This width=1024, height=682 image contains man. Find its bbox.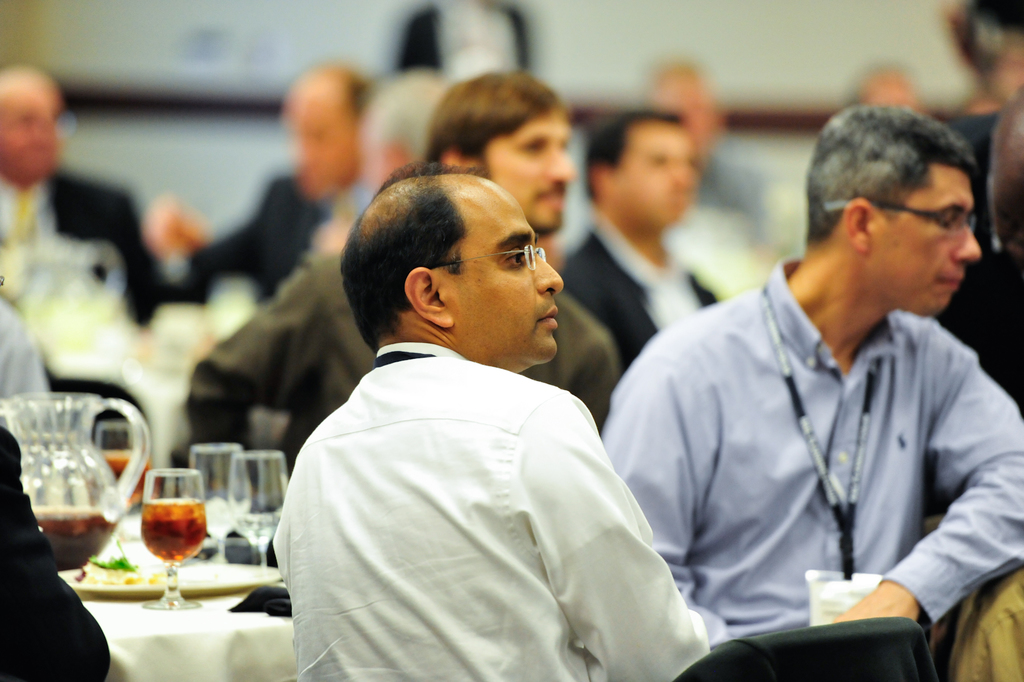
(x1=604, y1=103, x2=1023, y2=654).
